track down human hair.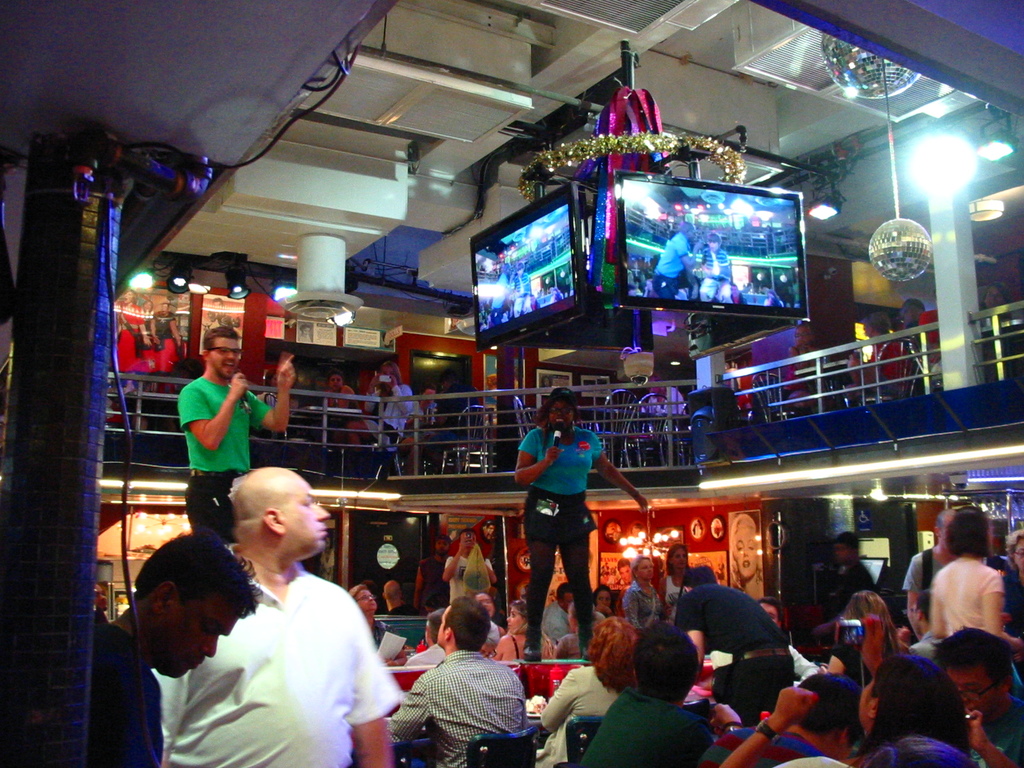
Tracked to box=[629, 556, 652, 581].
